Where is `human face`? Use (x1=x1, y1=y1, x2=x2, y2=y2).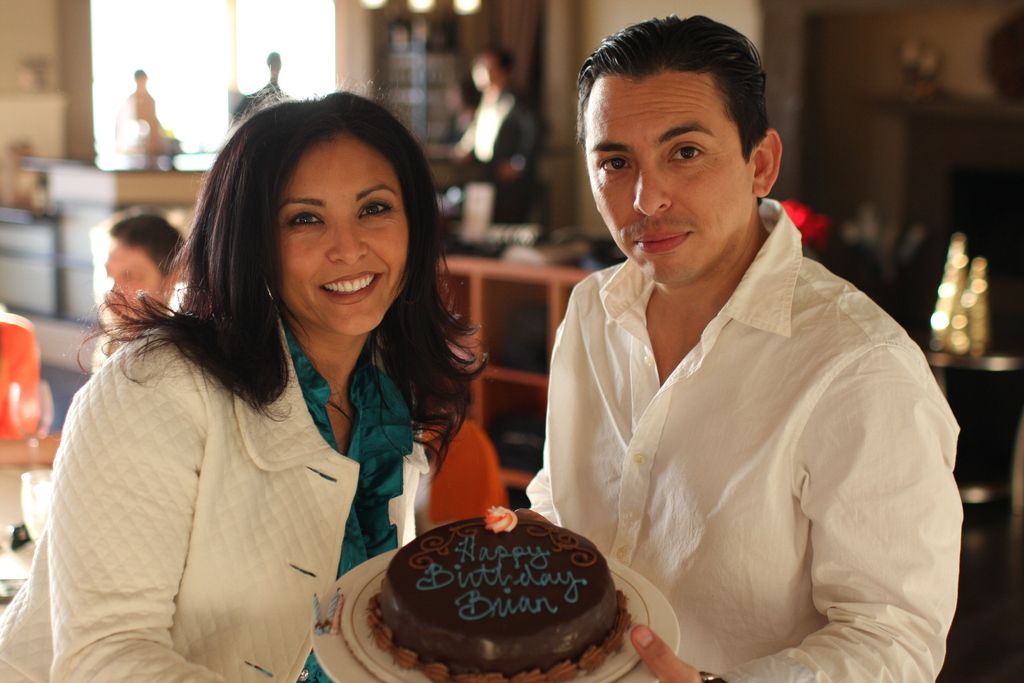
(x1=92, y1=238, x2=162, y2=336).
